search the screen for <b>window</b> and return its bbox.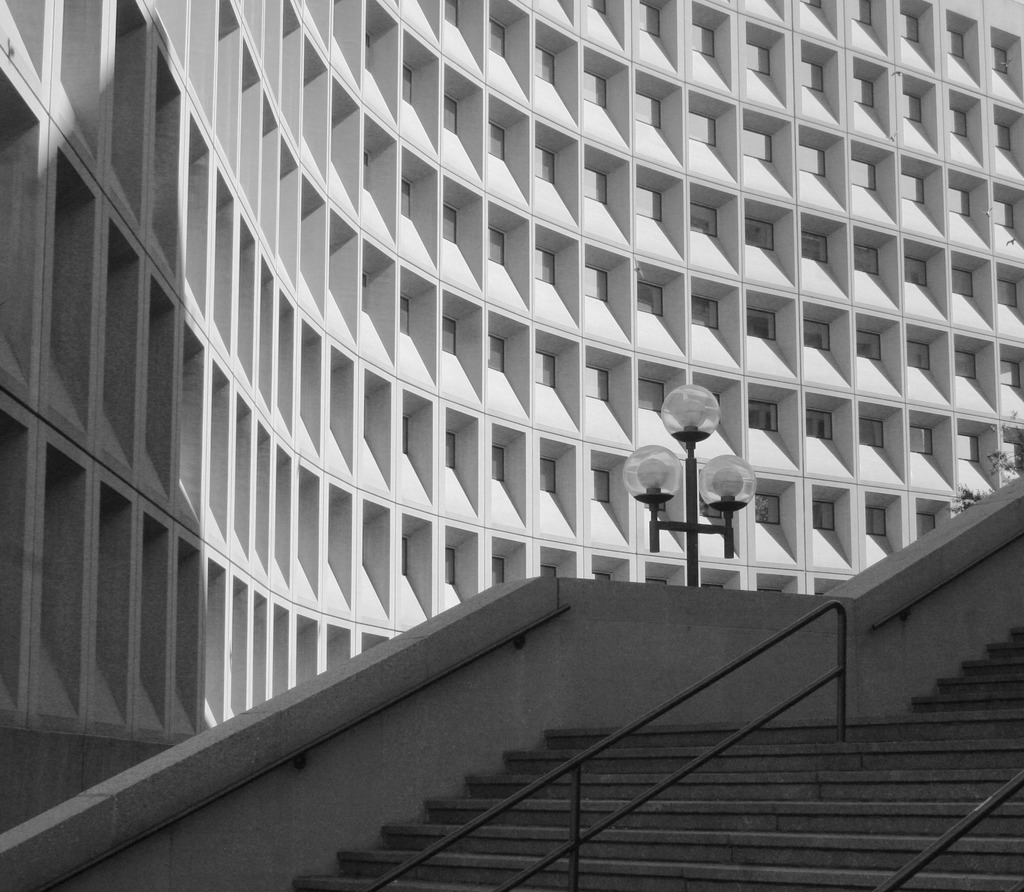
Found: [left=950, top=268, right=974, bottom=302].
